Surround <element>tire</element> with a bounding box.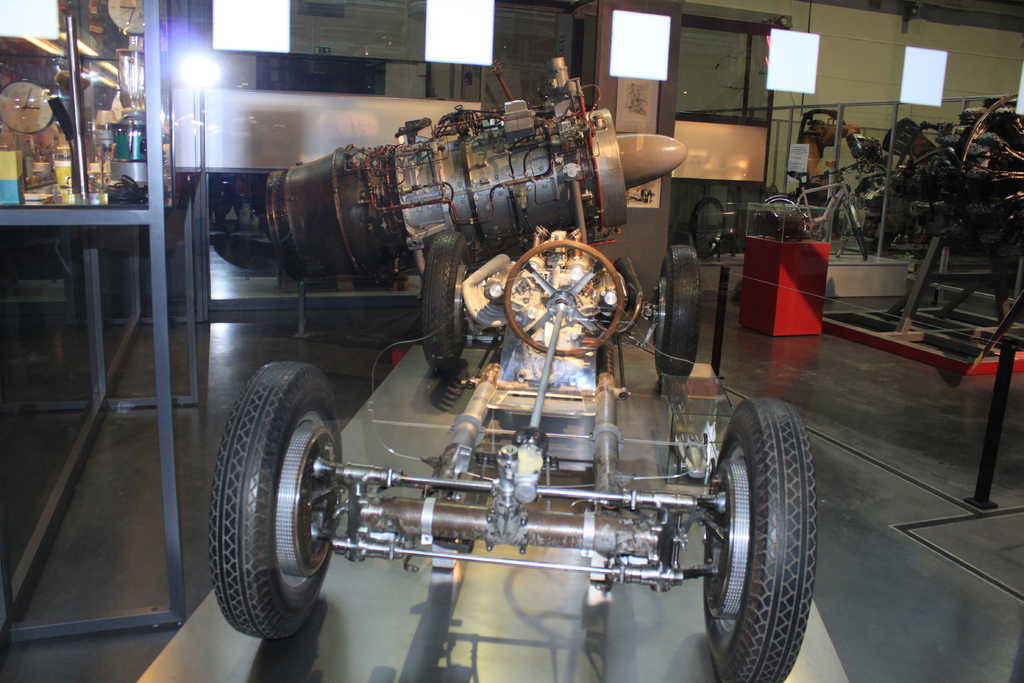
Rect(689, 195, 729, 258).
